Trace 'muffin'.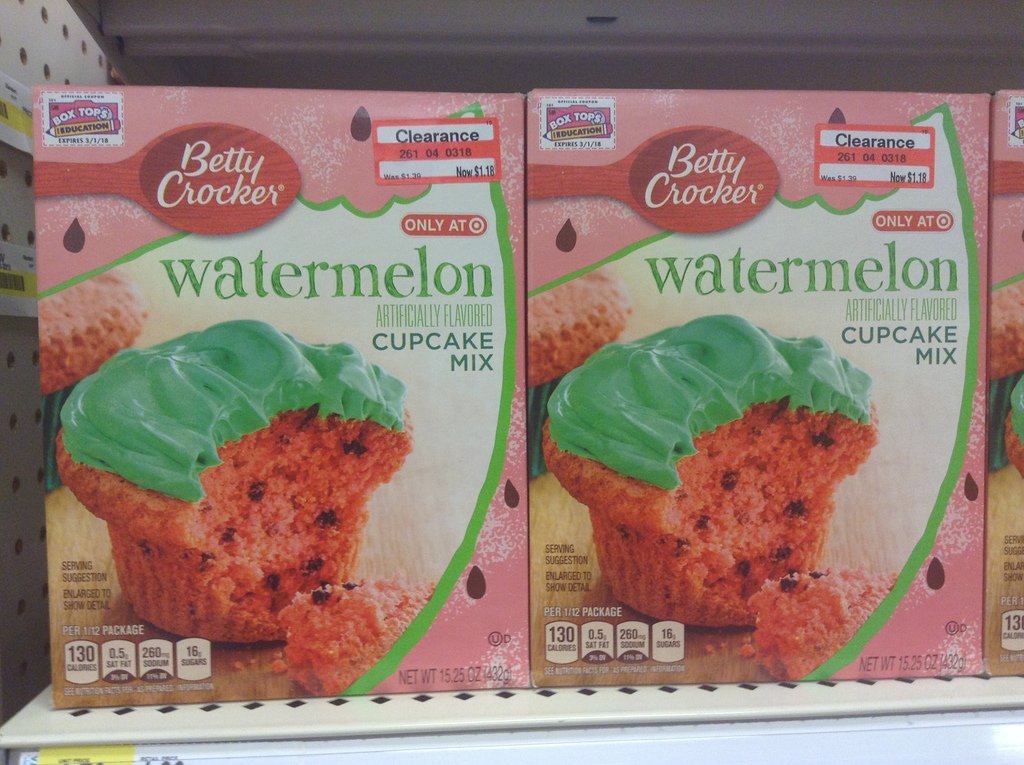
Traced to l=528, t=266, r=632, b=477.
